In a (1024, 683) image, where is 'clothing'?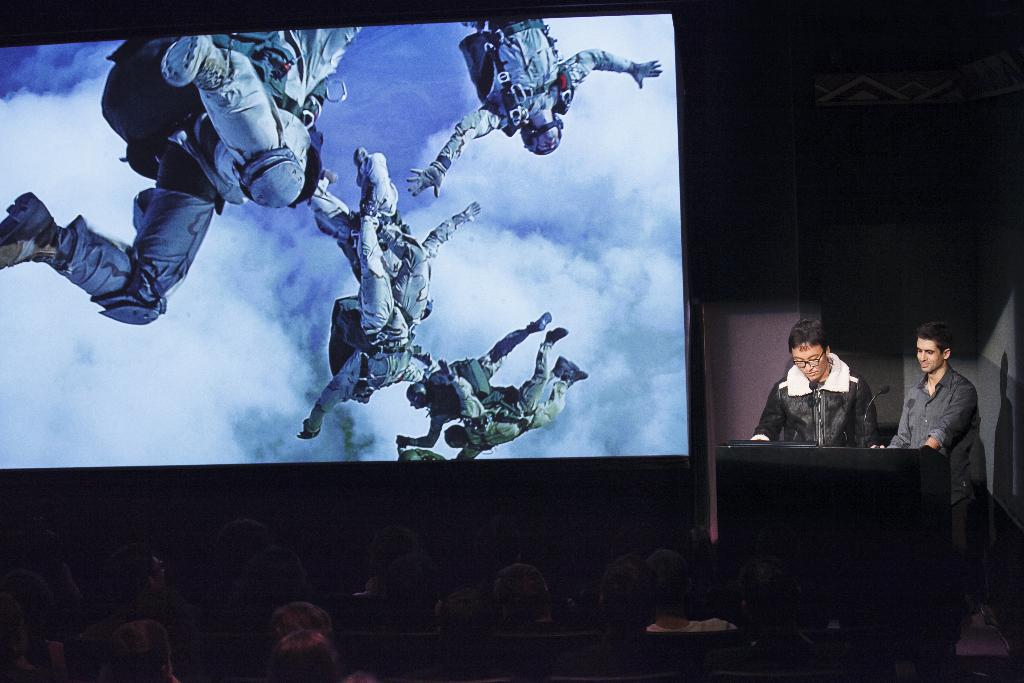
x1=40, y1=16, x2=361, y2=325.
